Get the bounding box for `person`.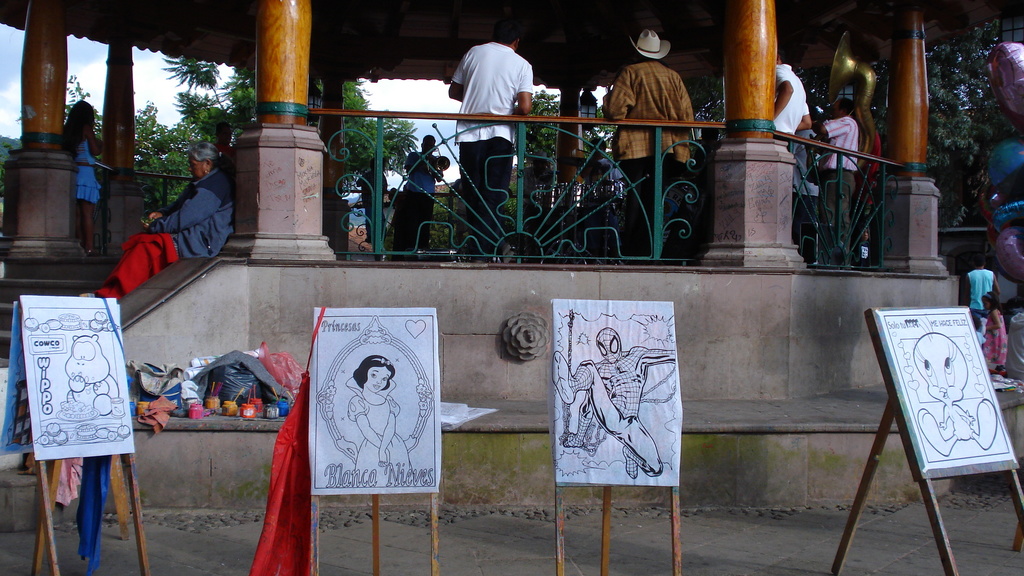
[left=1011, top=298, right=1023, bottom=382].
